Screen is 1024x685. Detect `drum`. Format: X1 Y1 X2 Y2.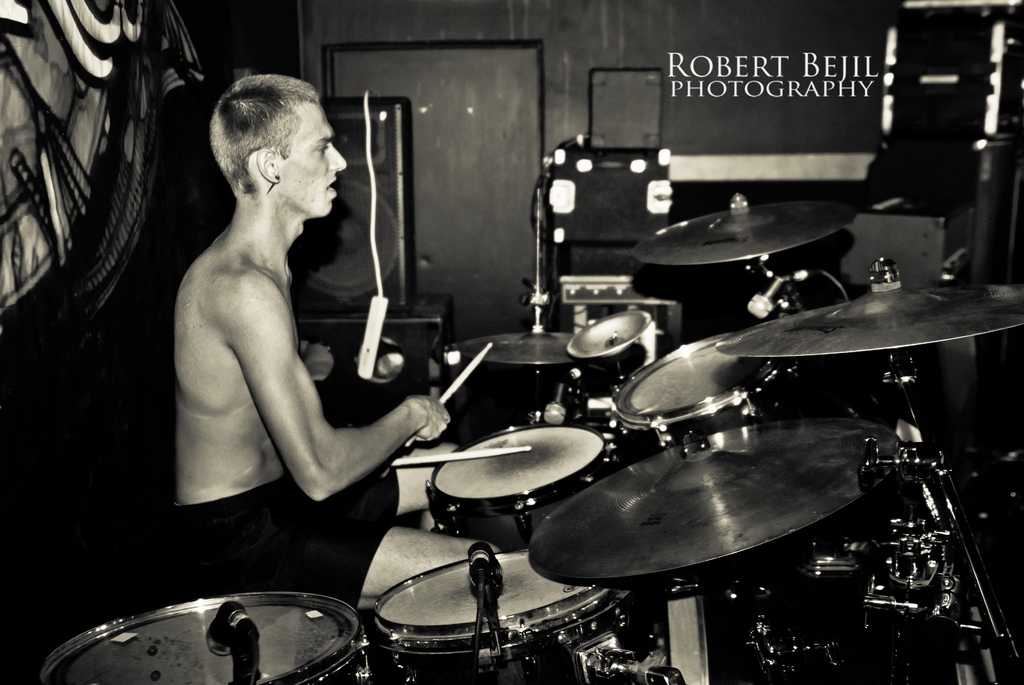
375 549 634 684.
